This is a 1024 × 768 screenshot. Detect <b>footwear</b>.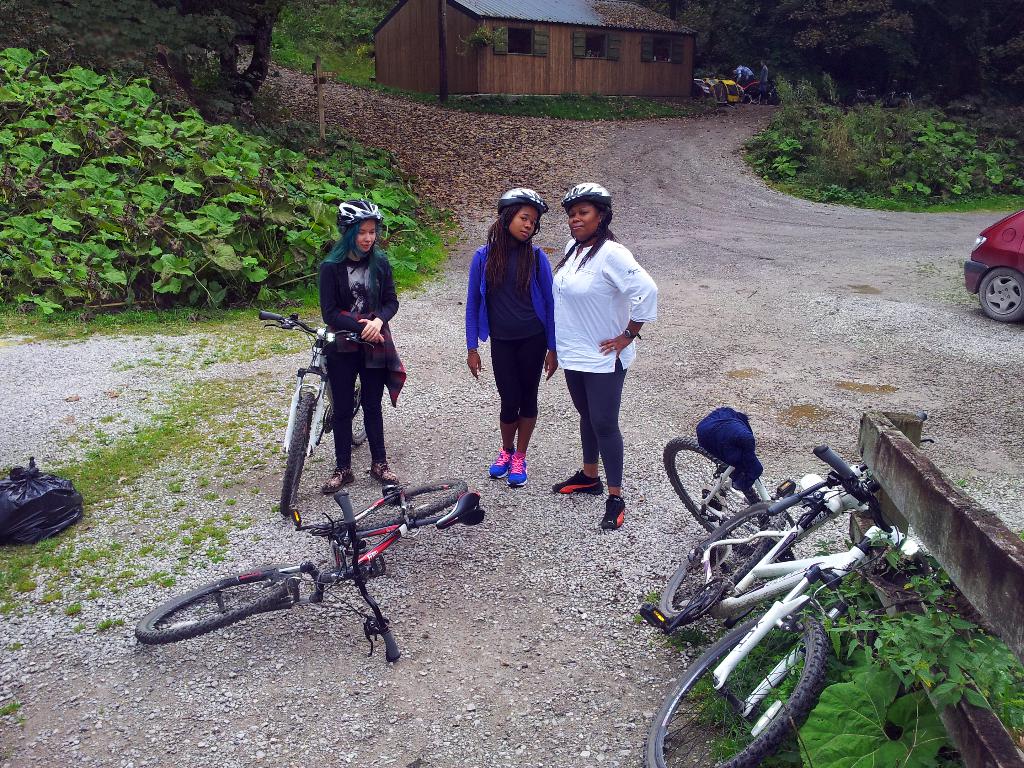
select_region(321, 463, 355, 493).
